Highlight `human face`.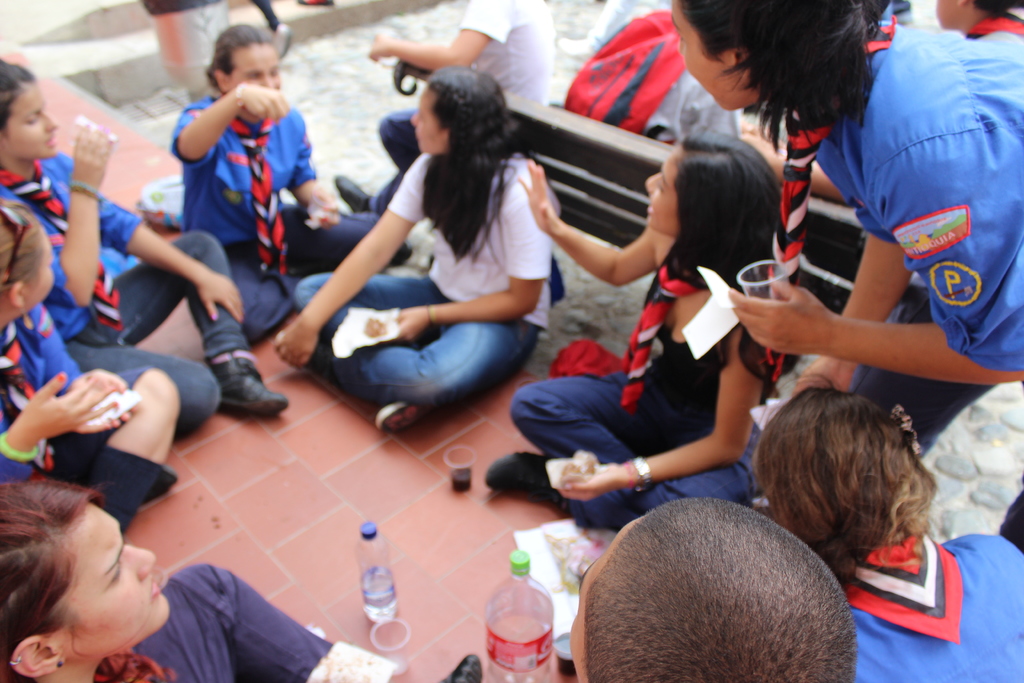
Highlighted region: bbox=(54, 504, 171, 658).
